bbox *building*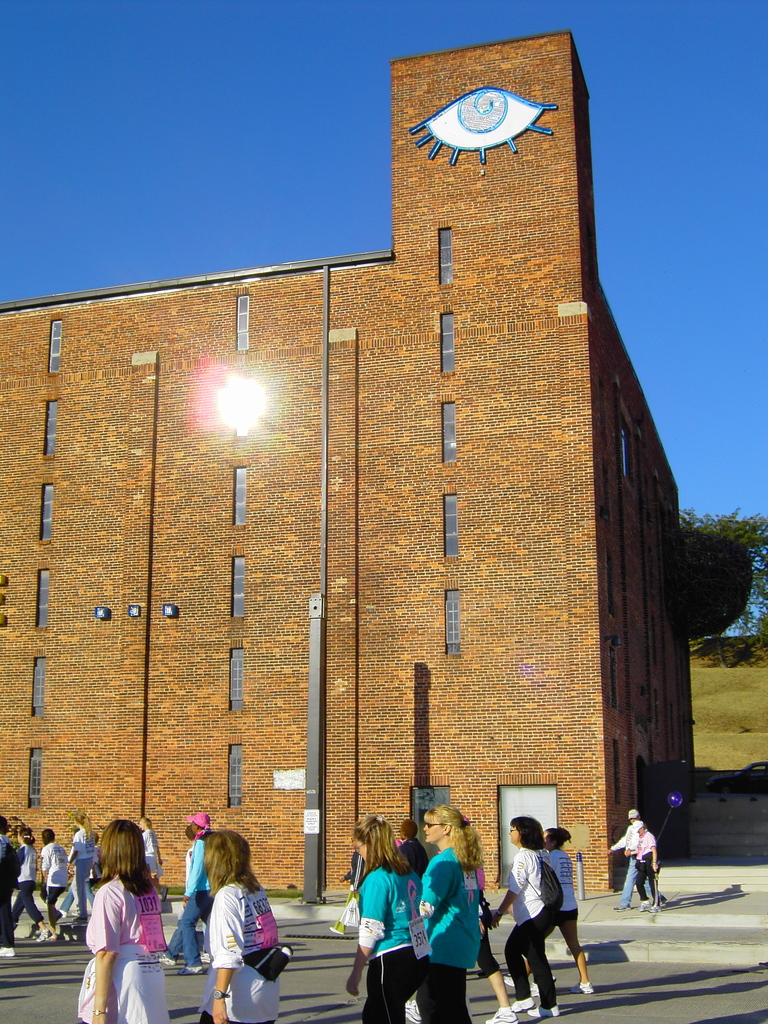
(x1=0, y1=31, x2=702, y2=902)
